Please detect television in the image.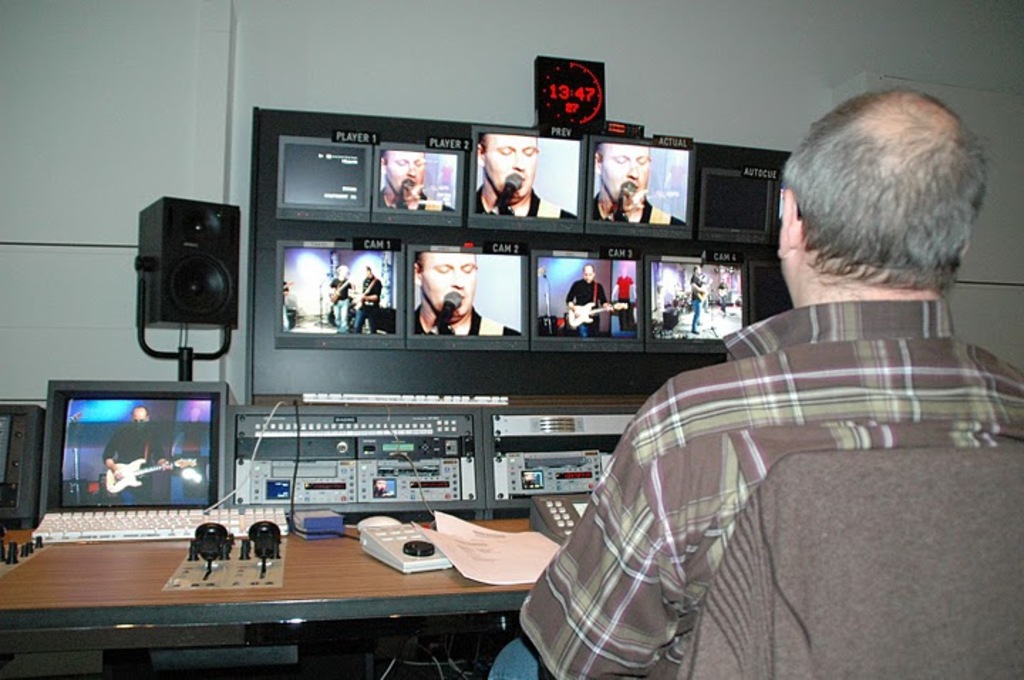
(x1=587, y1=134, x2=697, y2=233).
